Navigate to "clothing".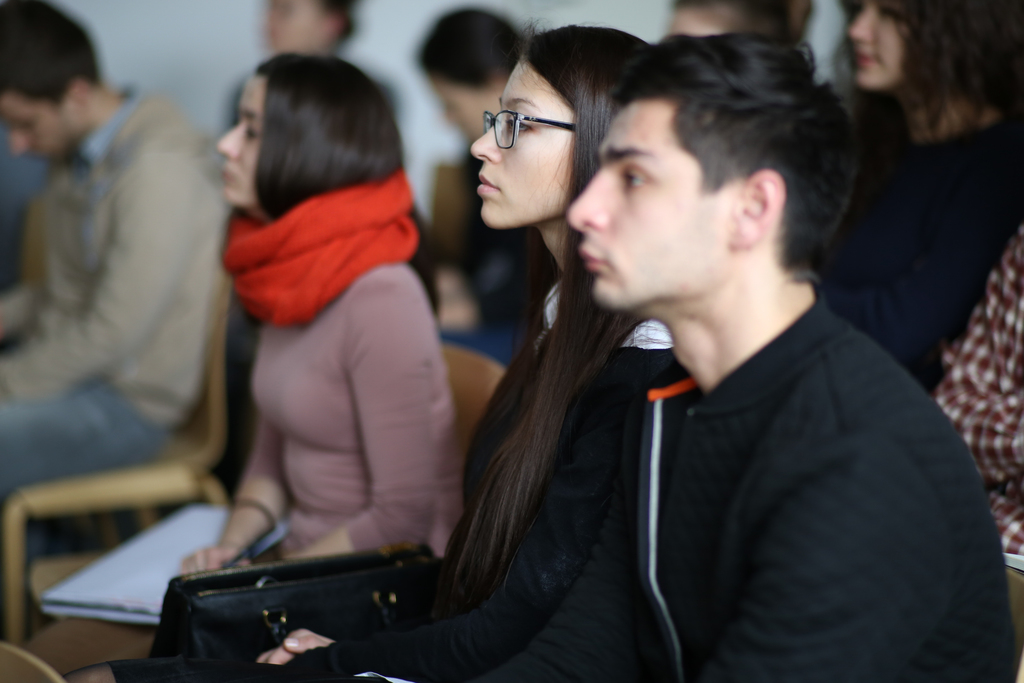
Navigation target: [229,260,445,565].
